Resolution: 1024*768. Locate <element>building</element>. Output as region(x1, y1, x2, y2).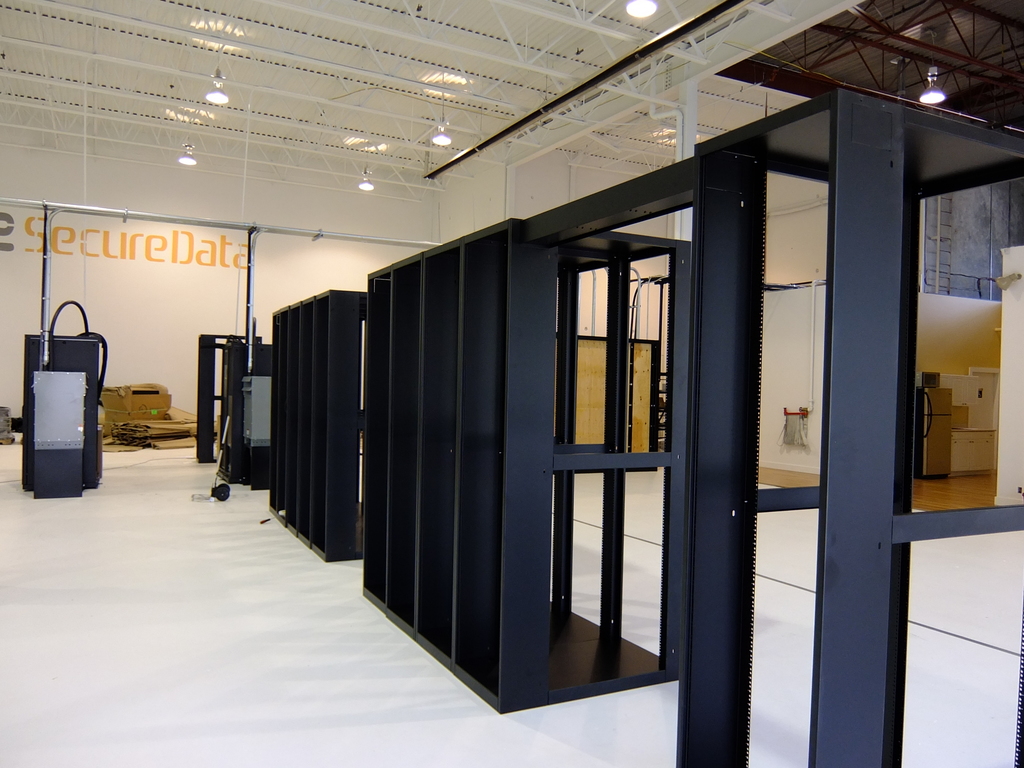
region(362, 103, 761, 748).
